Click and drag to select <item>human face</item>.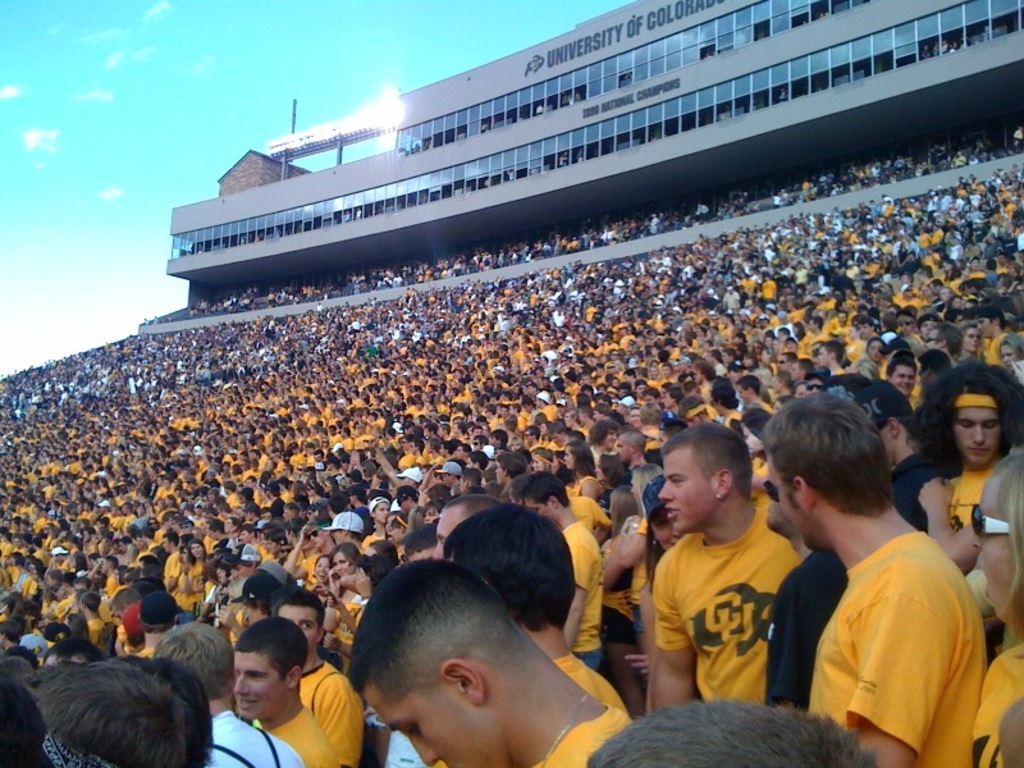
Selection: bbox=[650, 507, 684, 550].
